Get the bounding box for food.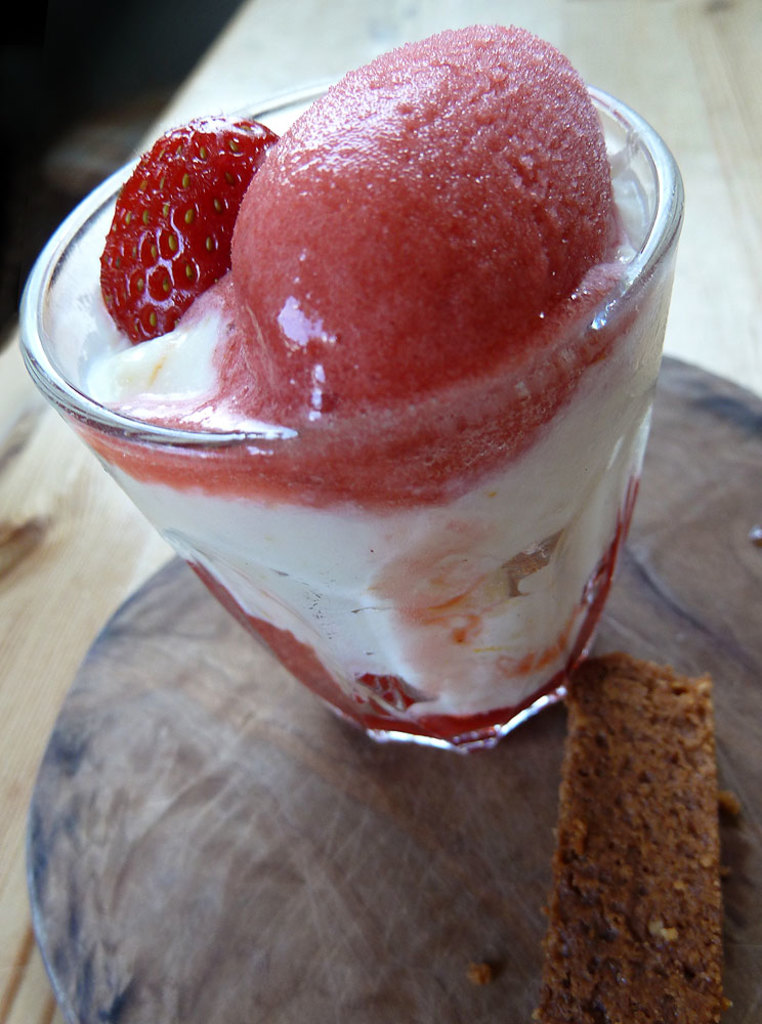
left=49, top=25, right=667, bottom=736.
